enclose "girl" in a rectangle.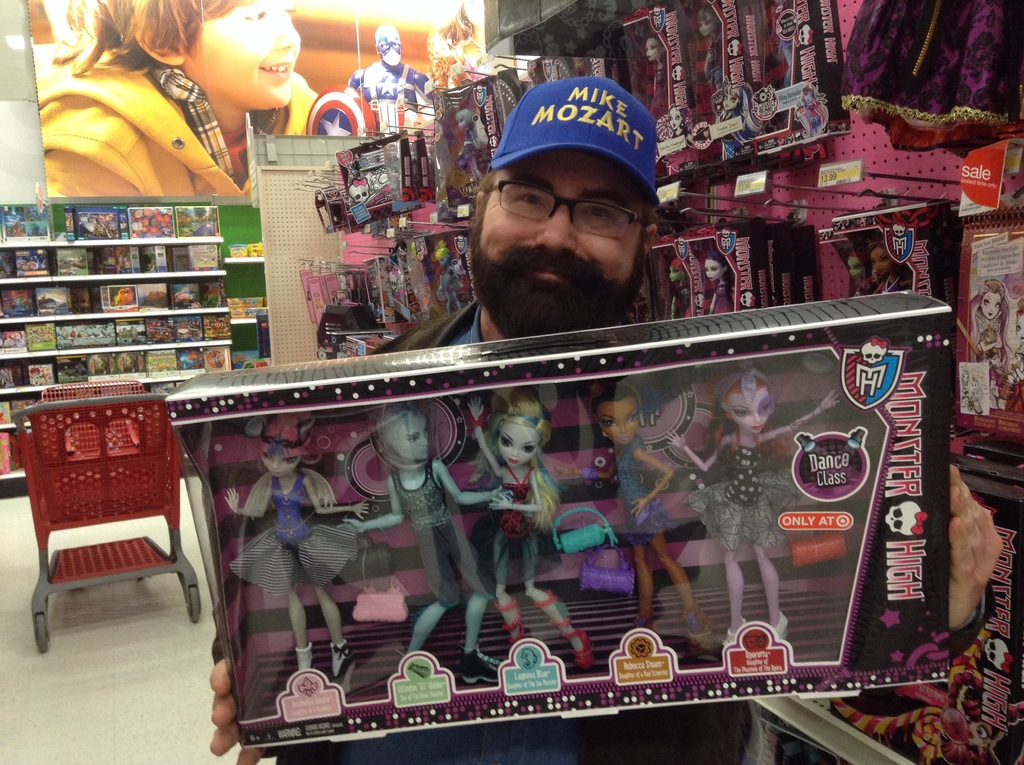
(left=349, top=411, right=523, bottom=681).
